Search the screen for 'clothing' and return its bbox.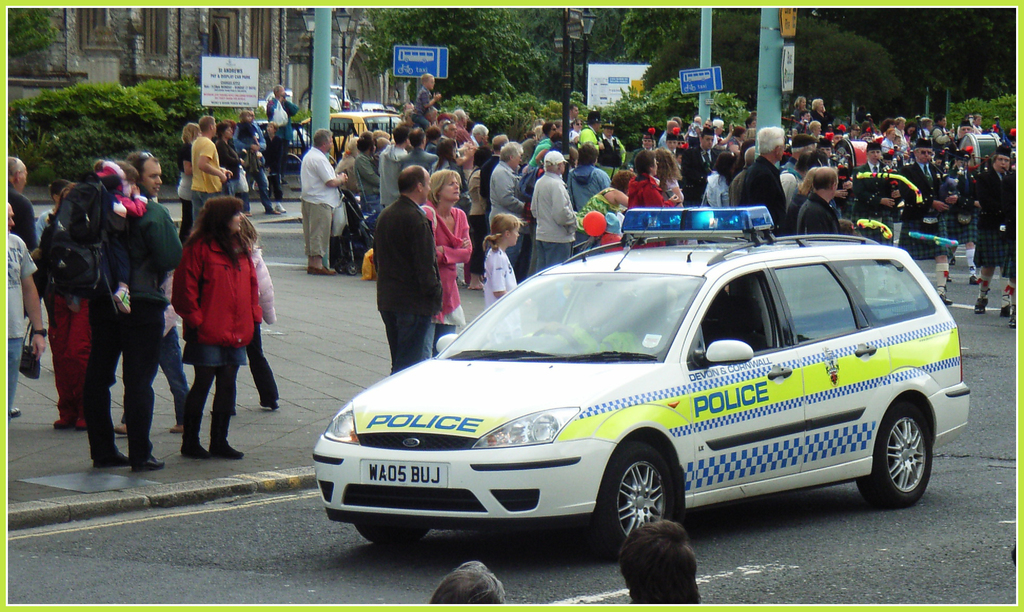
Found: (468,156,490,277).
